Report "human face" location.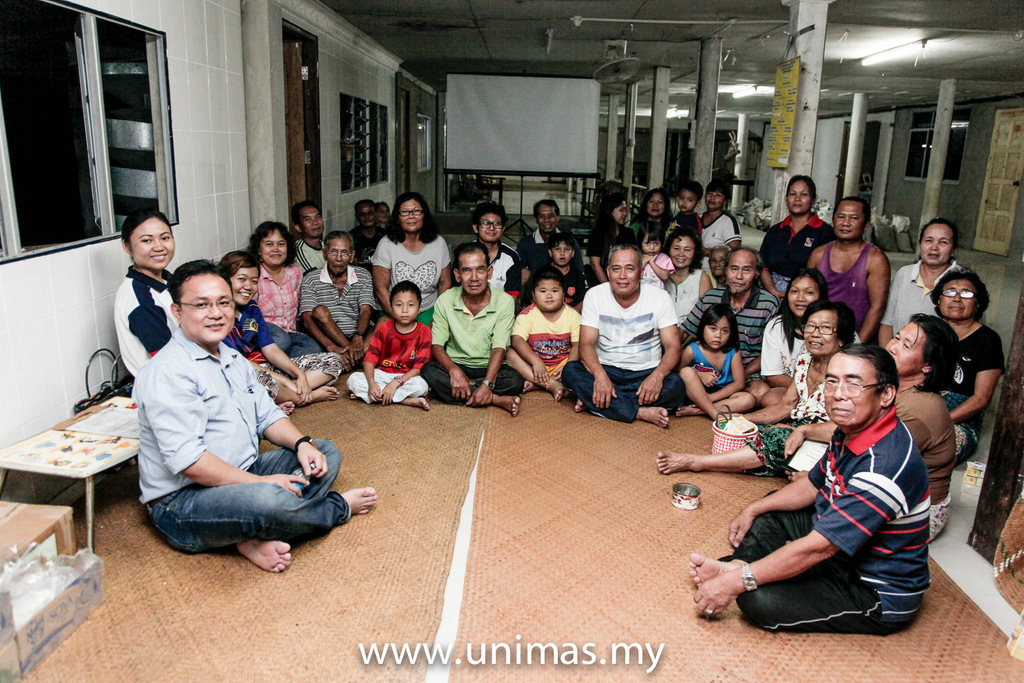
Report: 260,229,287,265.
